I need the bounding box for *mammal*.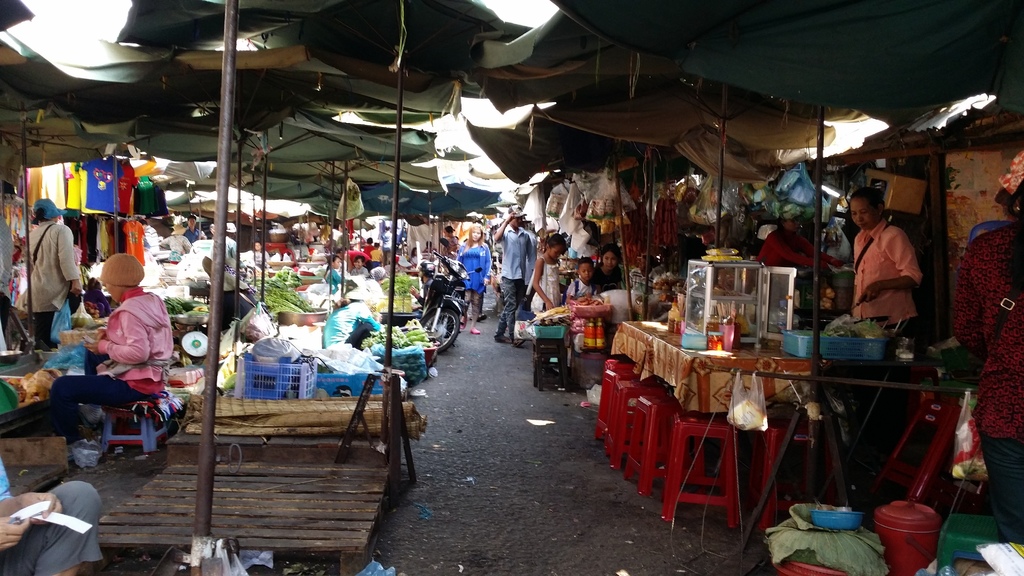
Here it is: box=[186, 214, 198, 246].
